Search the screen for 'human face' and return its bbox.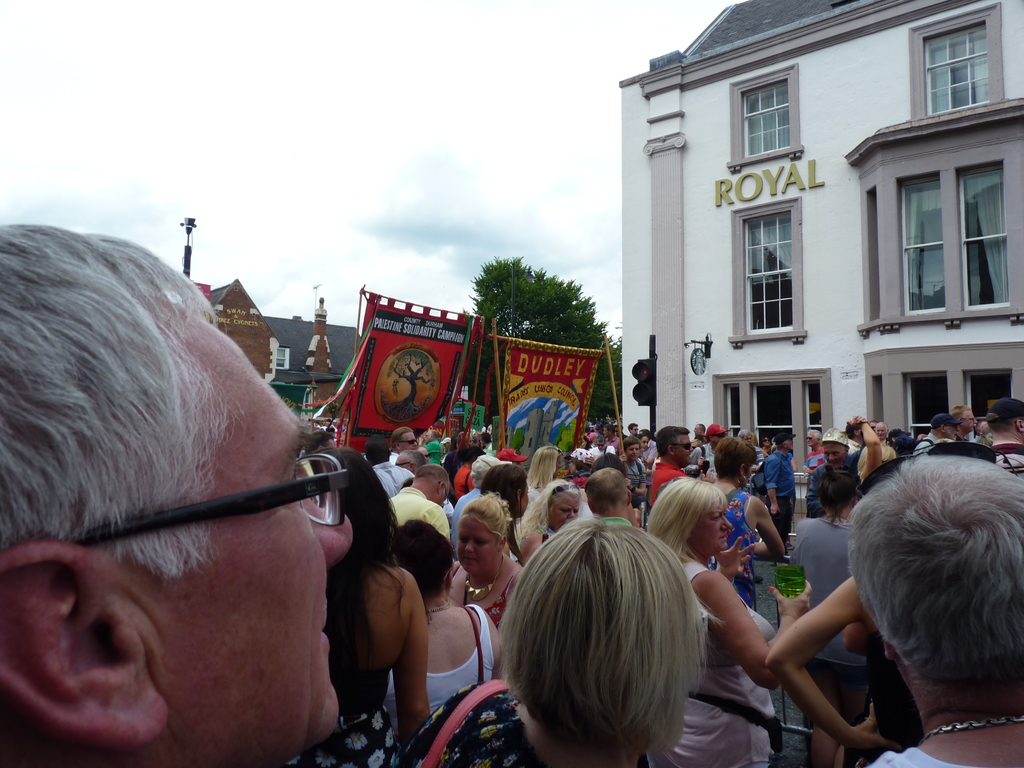
Found: crop(874, 423, 888, 442).
